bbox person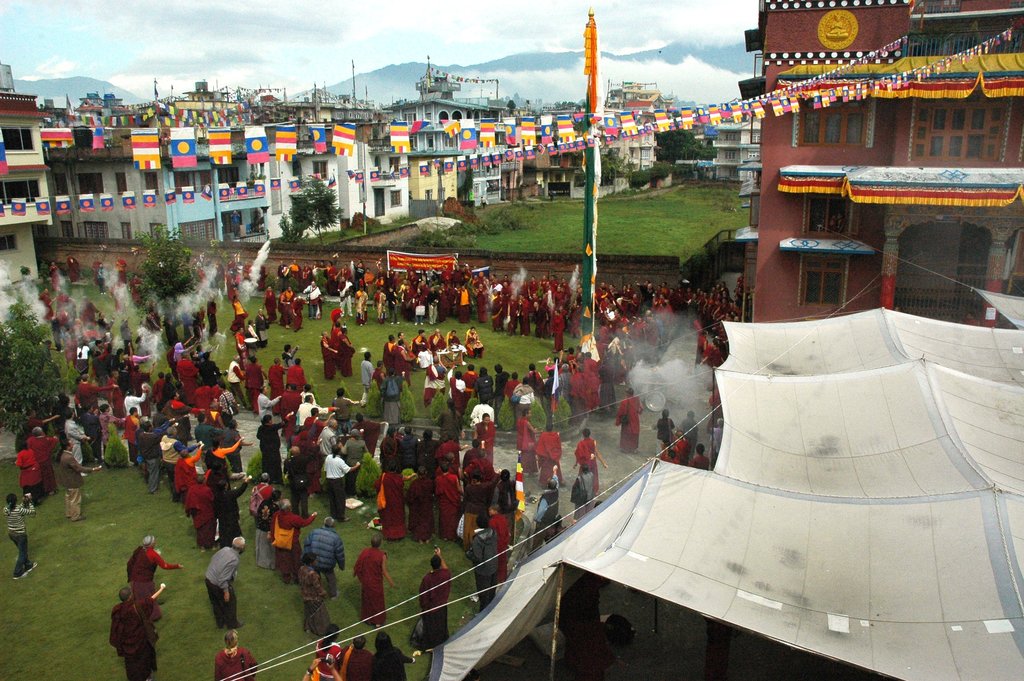
260:407:292:480
